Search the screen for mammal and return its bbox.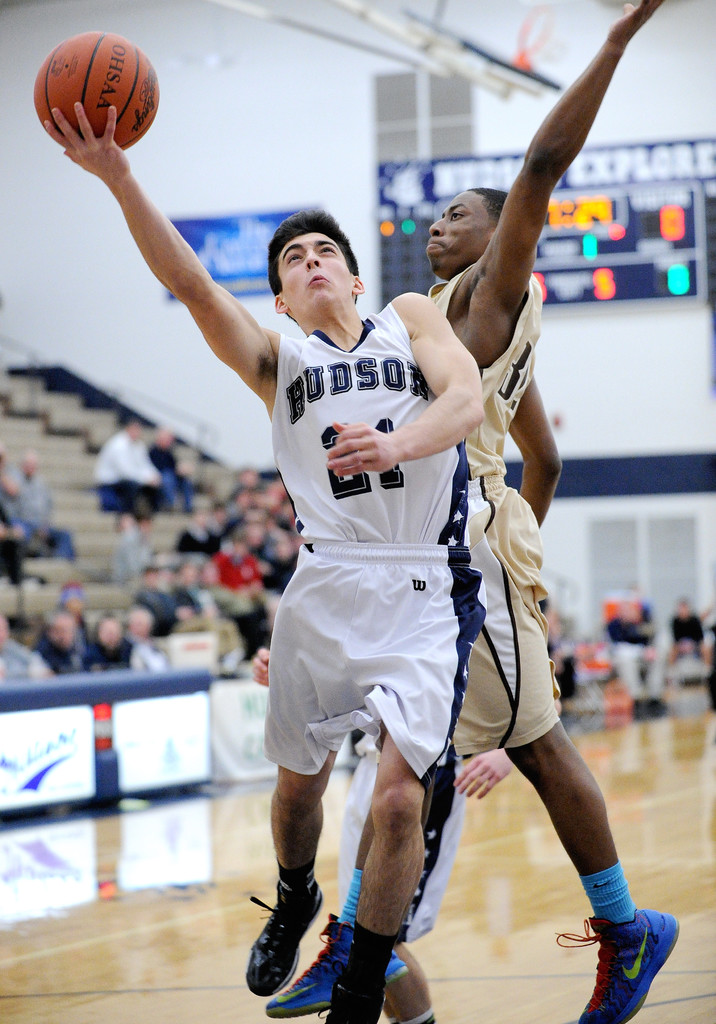
Found: l=30, t=91, r=481, b=1017.
